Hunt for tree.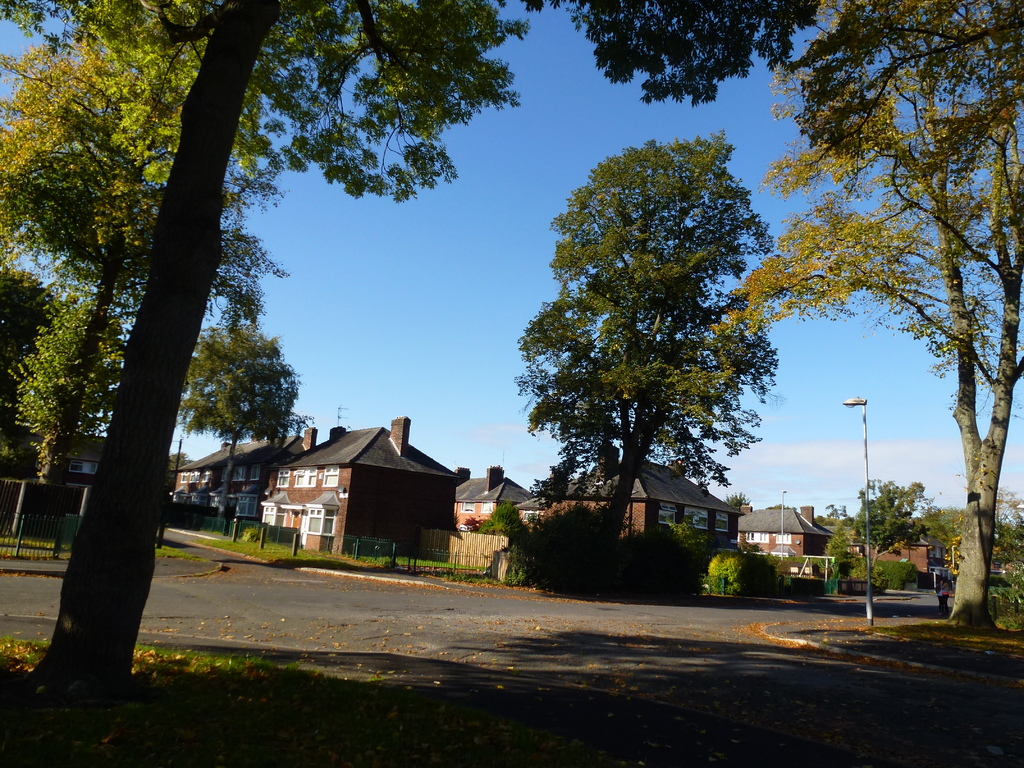
Hunted down at bbox(708, 0, 1023, 638).
